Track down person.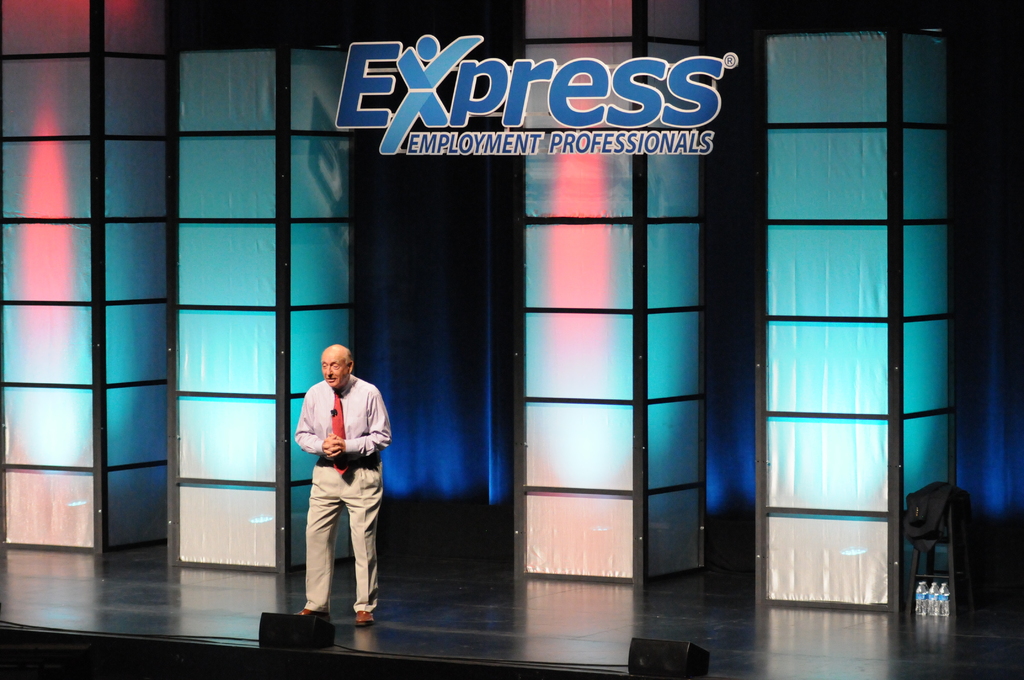
Tracked to 289:339:381:626.
